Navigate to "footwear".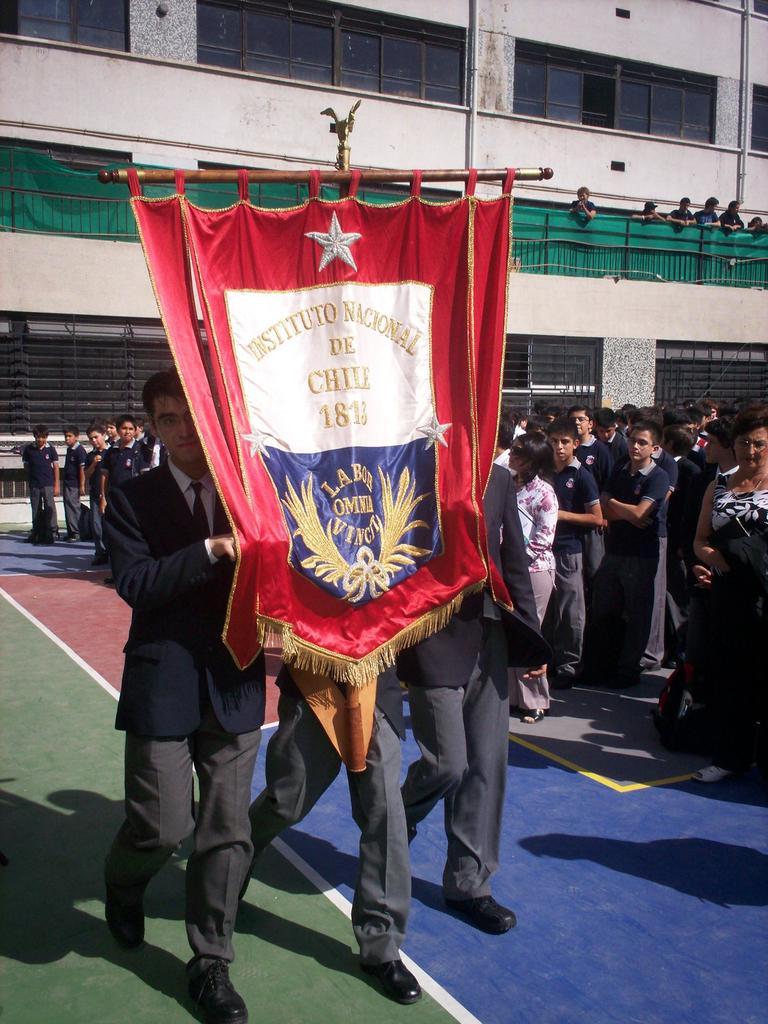
Navigation target: select_region(107, 877, 142, 945).
